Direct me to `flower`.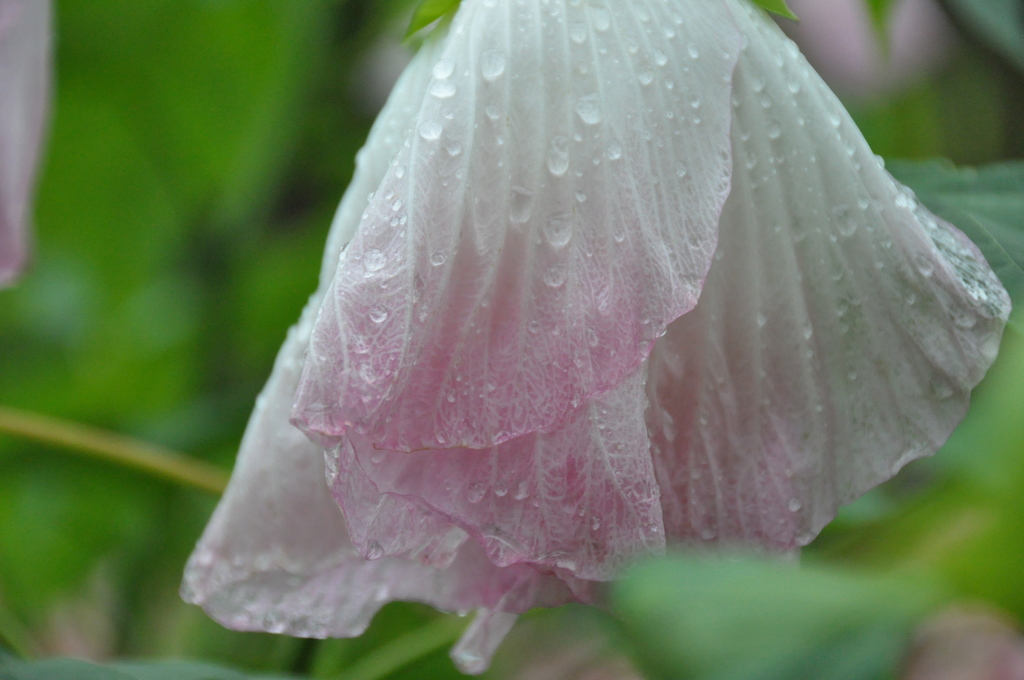
Direction: select_region(223, 3, 1015, 624).
